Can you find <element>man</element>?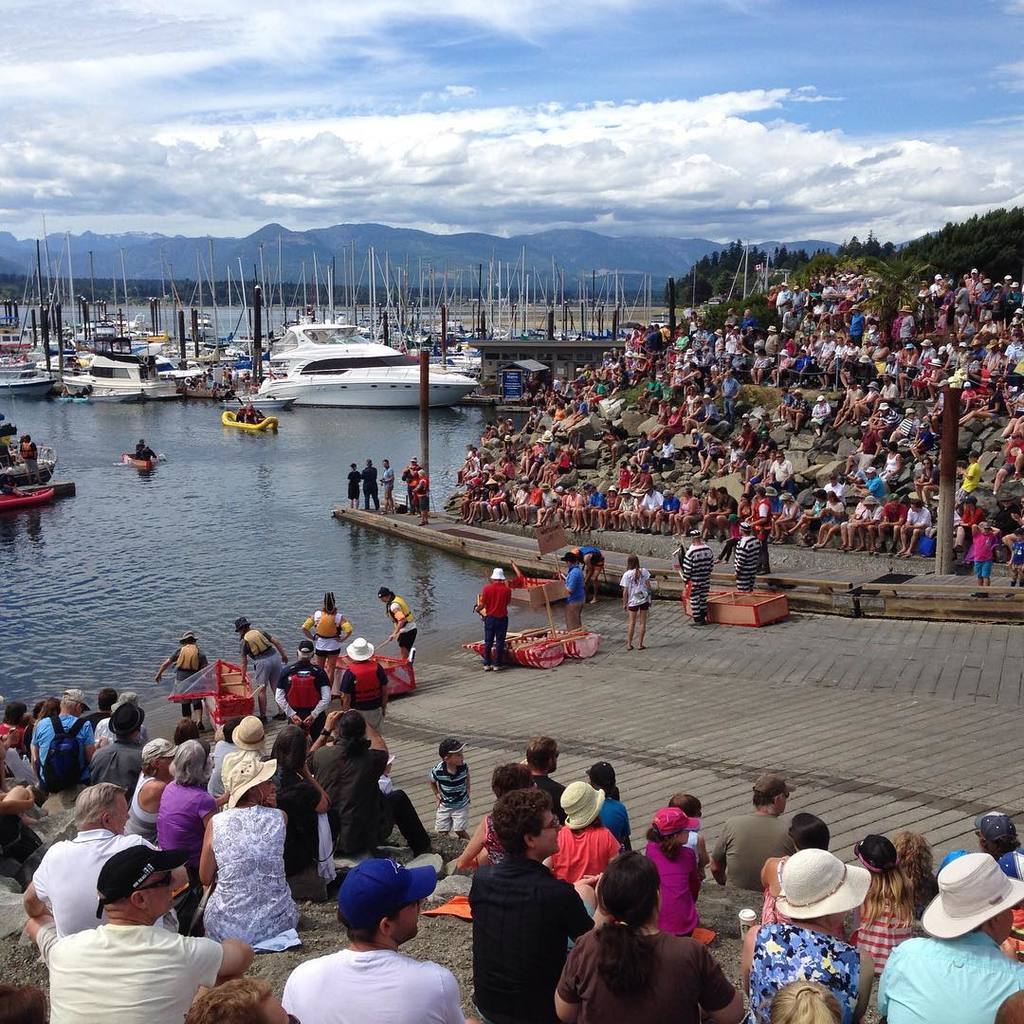
Yes, bounding box: (378,457,396,518).
